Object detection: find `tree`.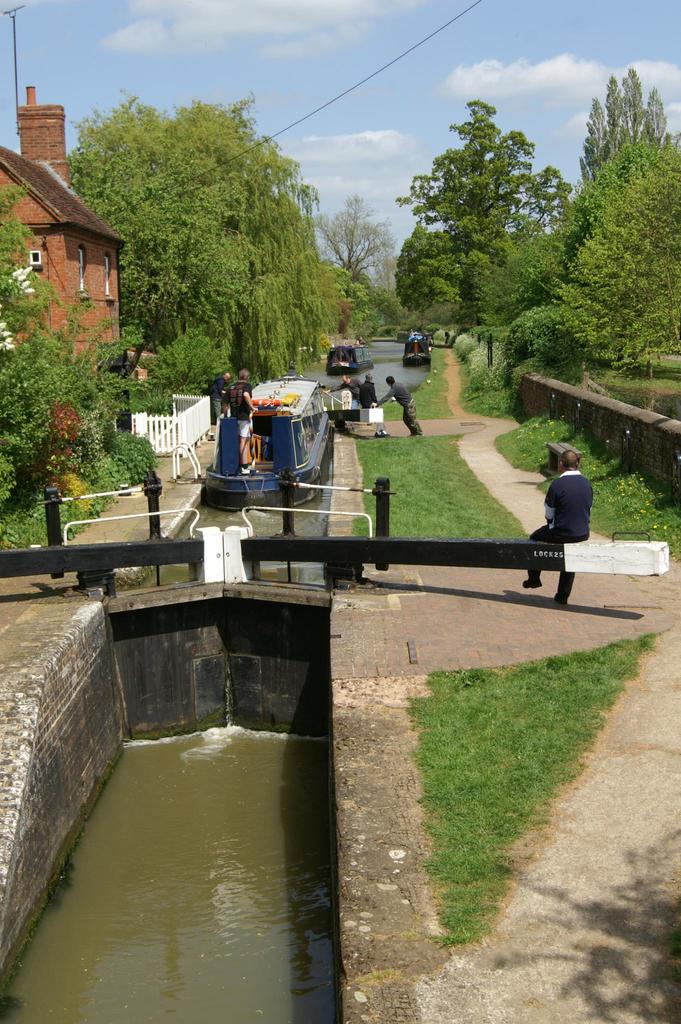
l=583, t=45, r=680, b=180.
